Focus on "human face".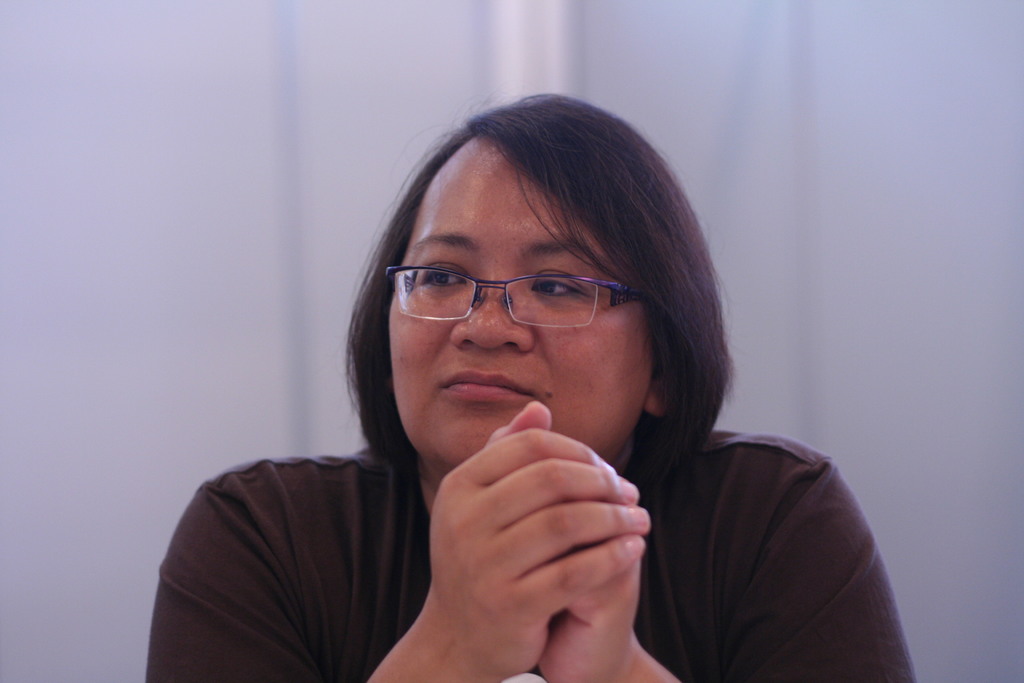
Focused at 389/144/652/461.
